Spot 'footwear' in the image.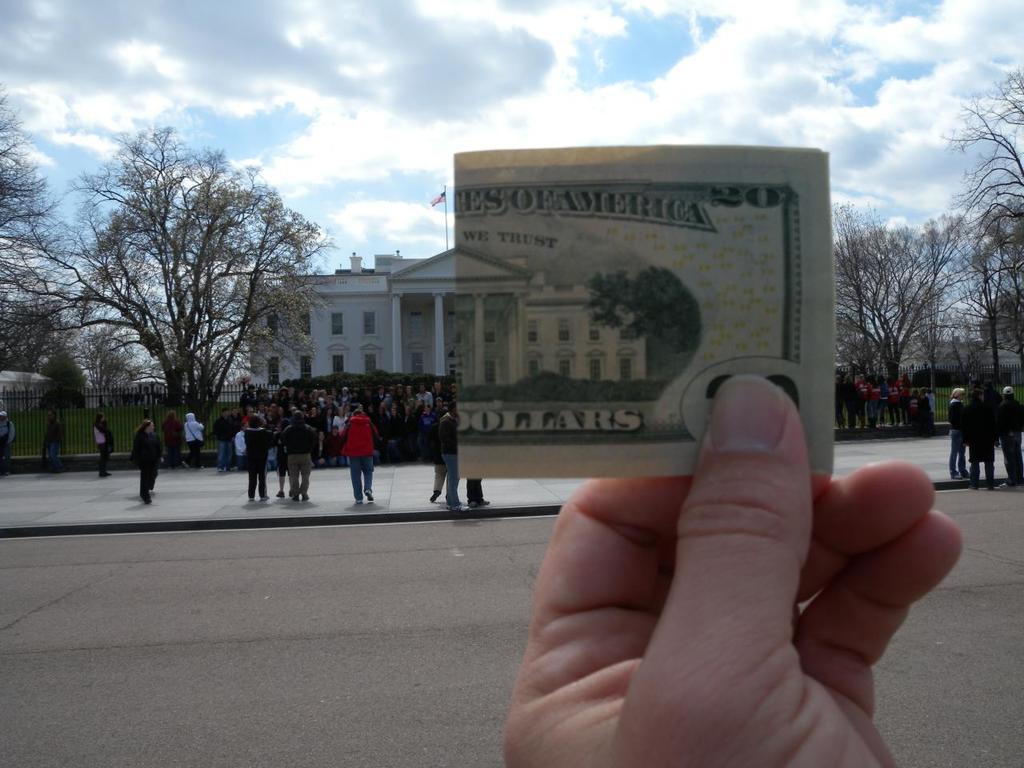
'footwear' found at box(108, 472, 110, 477).
